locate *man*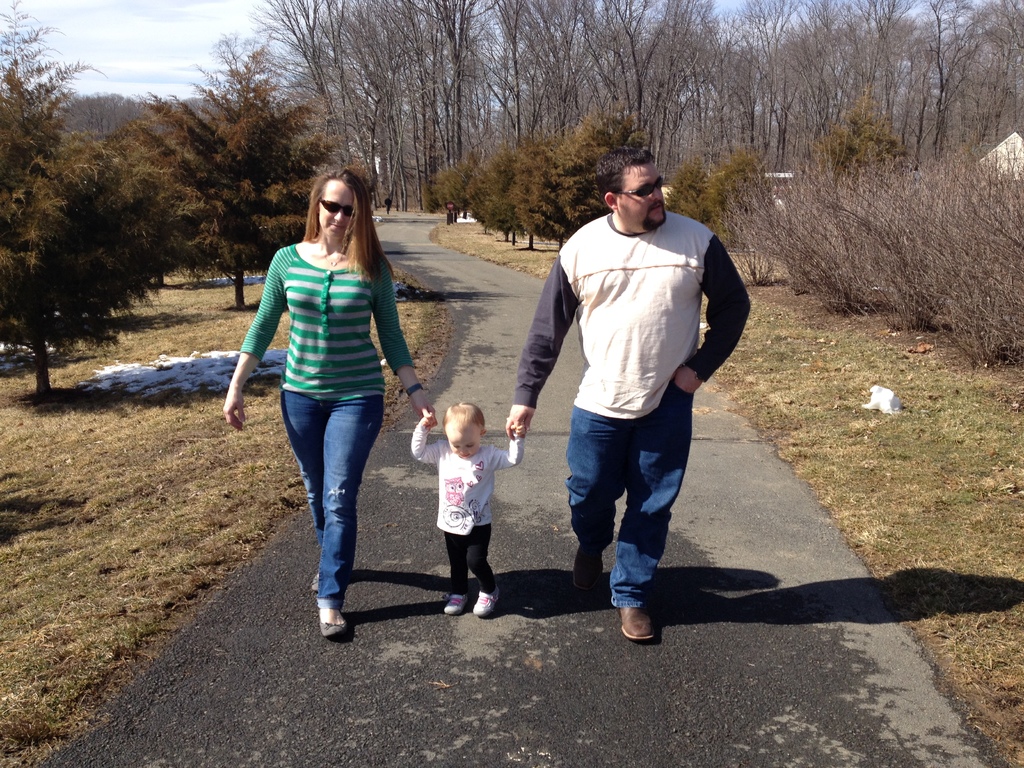
select_region(523, 154, 736, 638)
